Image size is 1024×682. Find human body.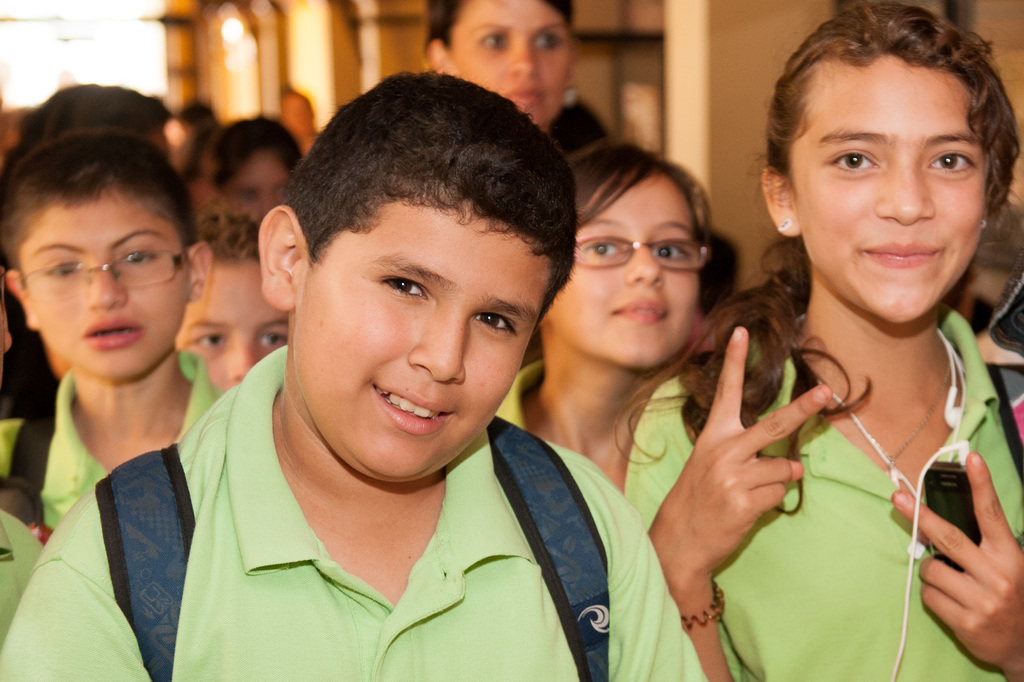
{"left": 592, "top": 65, "right": 982, "bottom": 667}.
